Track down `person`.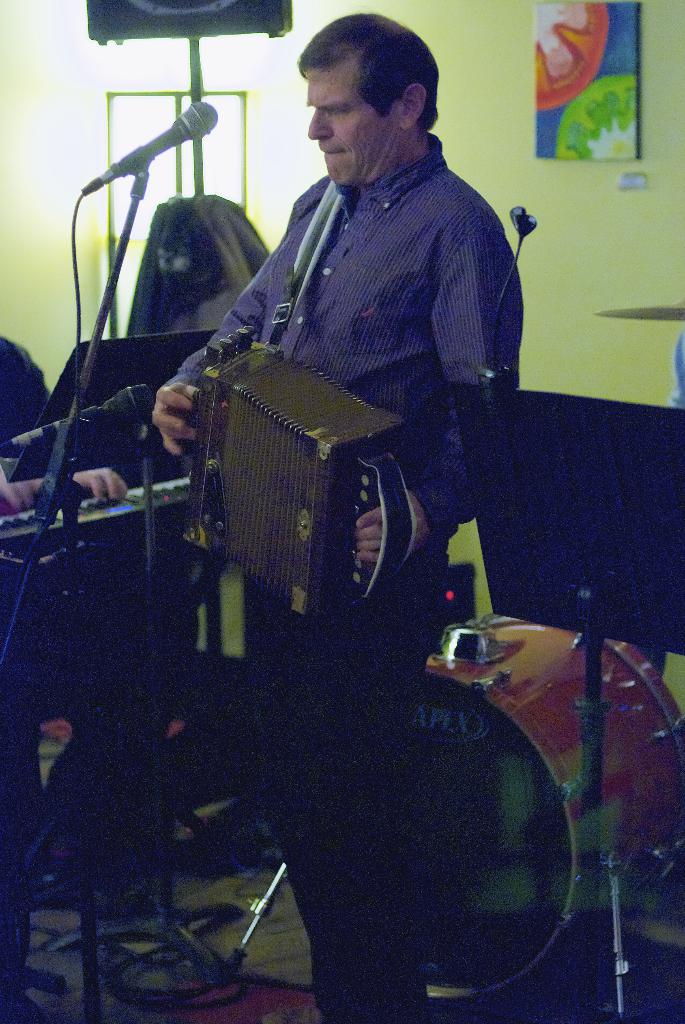
Tracked to bbox(156, 6, 526, 1020).
